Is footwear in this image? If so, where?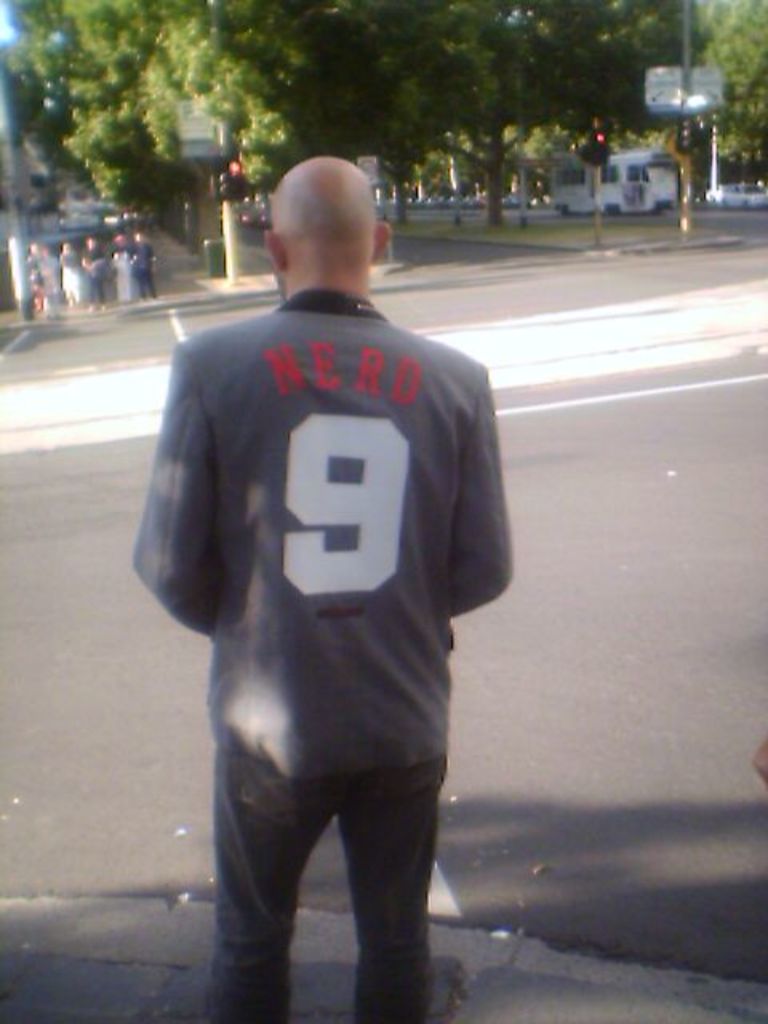
Yes, at <bbox>374, 958, 448, 1021</bbox>.
